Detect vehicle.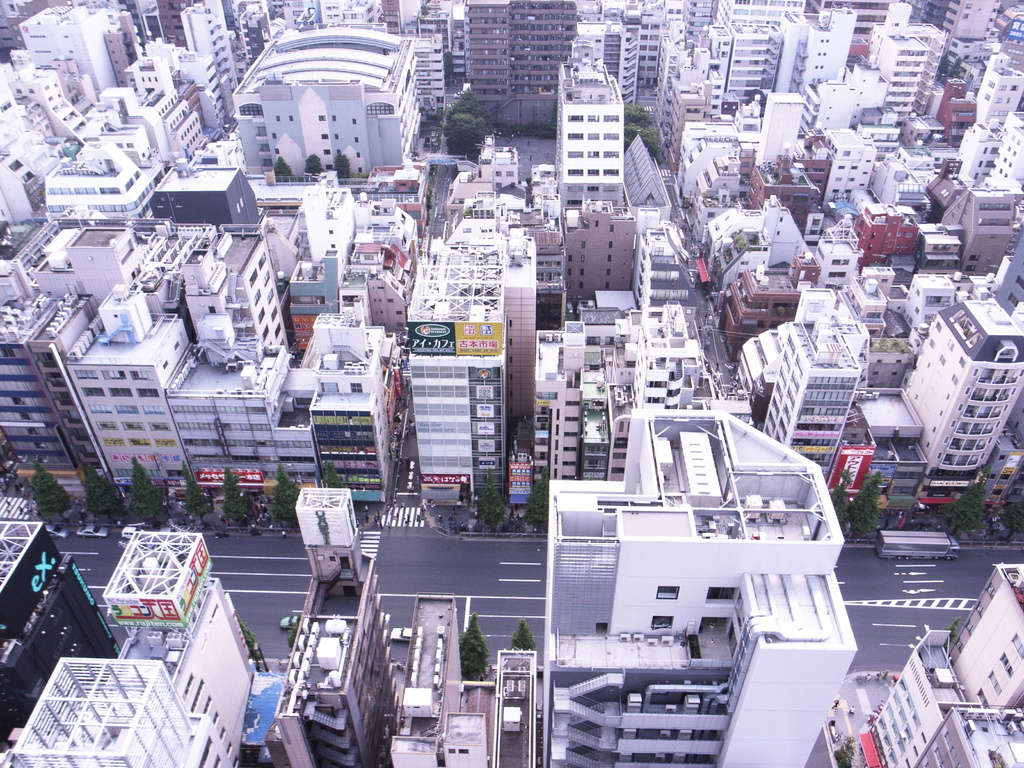
Detected at [left=392, top=626, right=412, bottom=640].
